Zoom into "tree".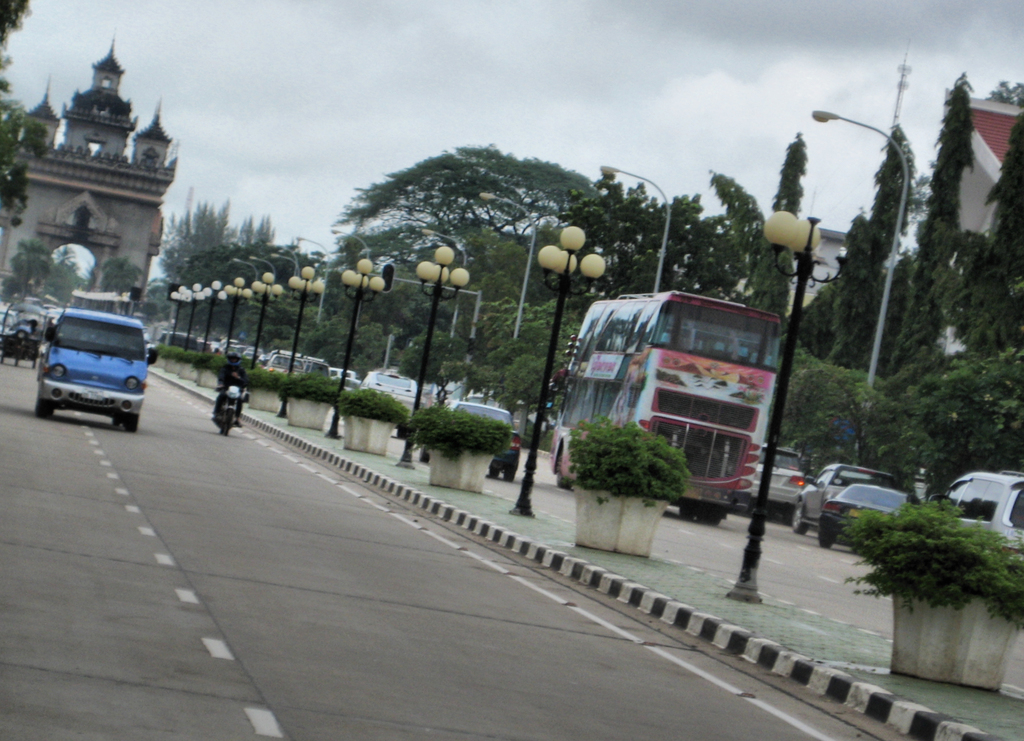
Zoom target: x1=147, y1=189, x2=289, y2=293.
